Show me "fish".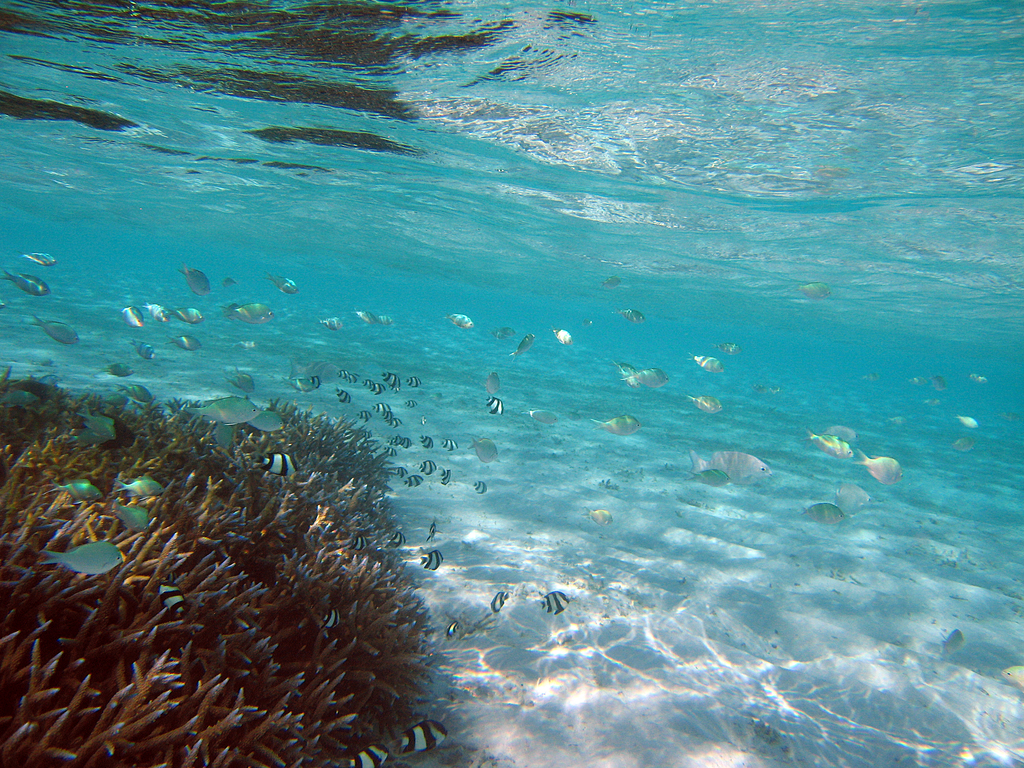
"fish" is here: box=[179, 267, 214, 294].
